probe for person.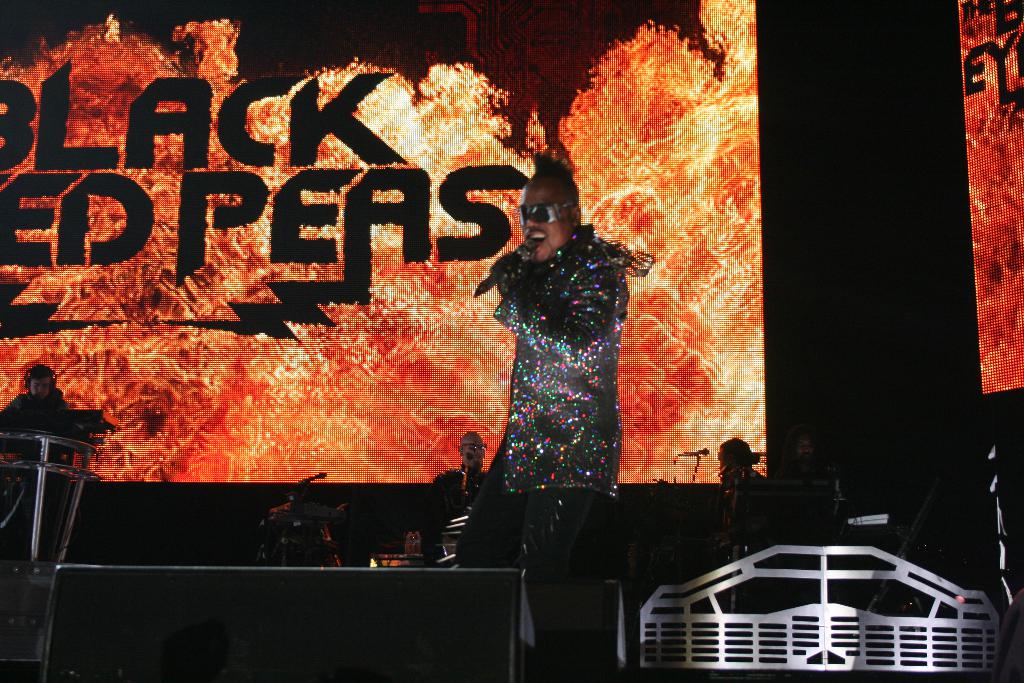
Probe result: 0,368,76,486.
